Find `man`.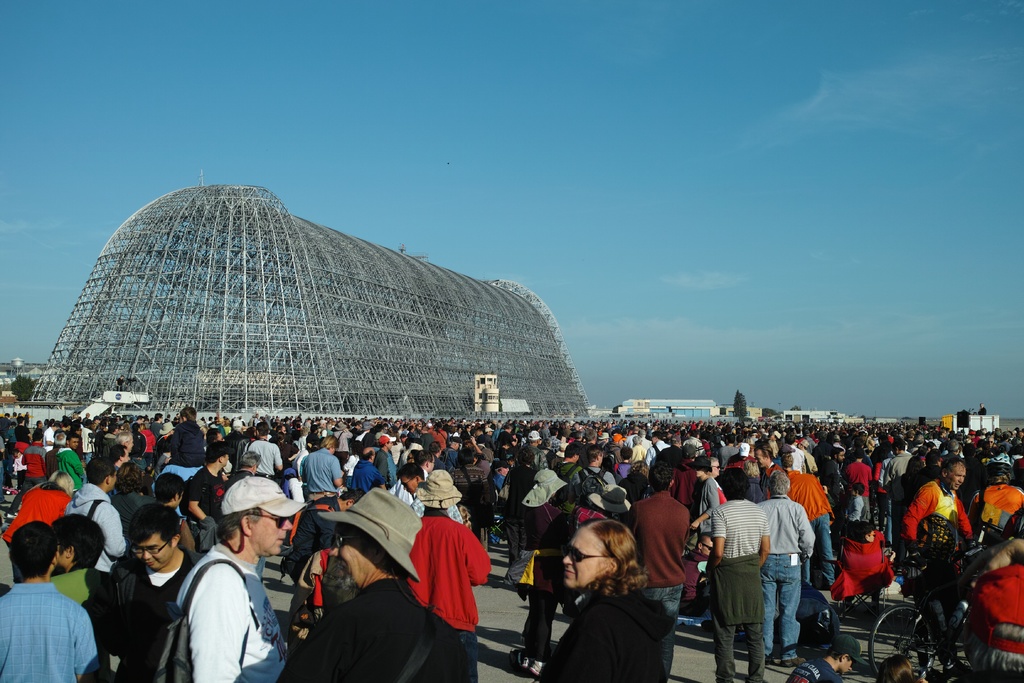
left=268, top=483, right=480, bottom=682.
